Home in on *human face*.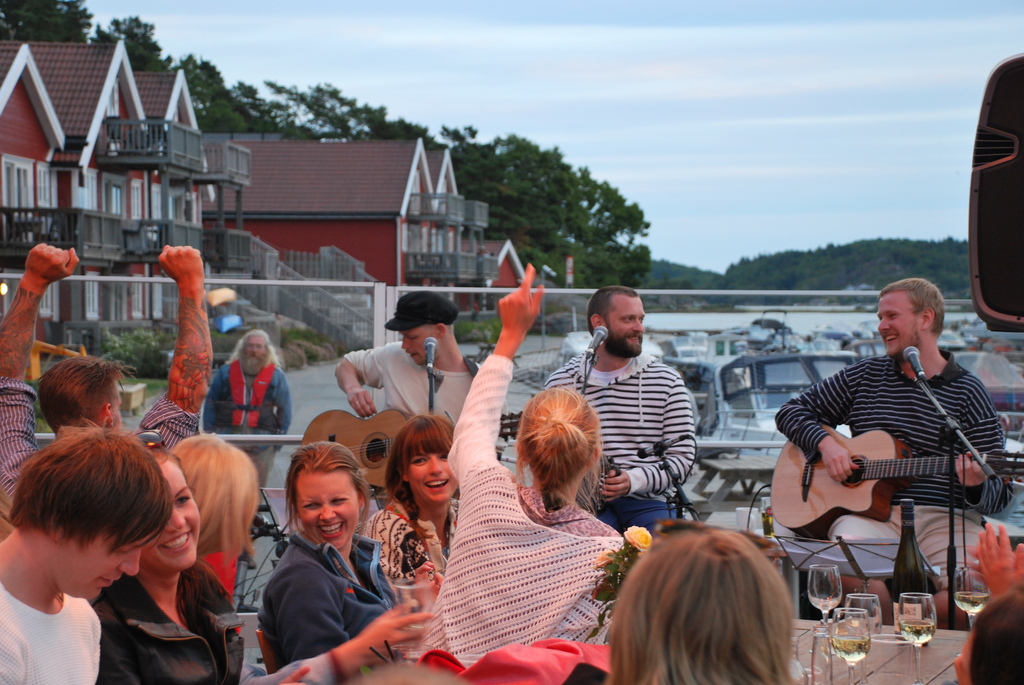
Homed in at [left=299, top=473, right=358, bottom=547].
